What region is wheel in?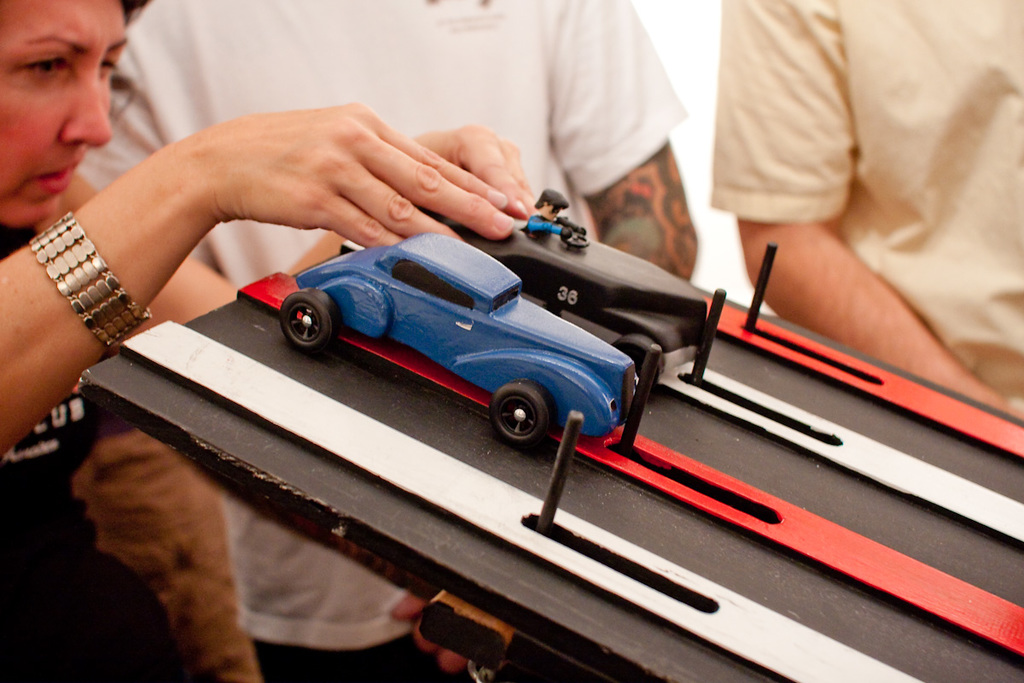
detection(487, 378, 551, 458).
